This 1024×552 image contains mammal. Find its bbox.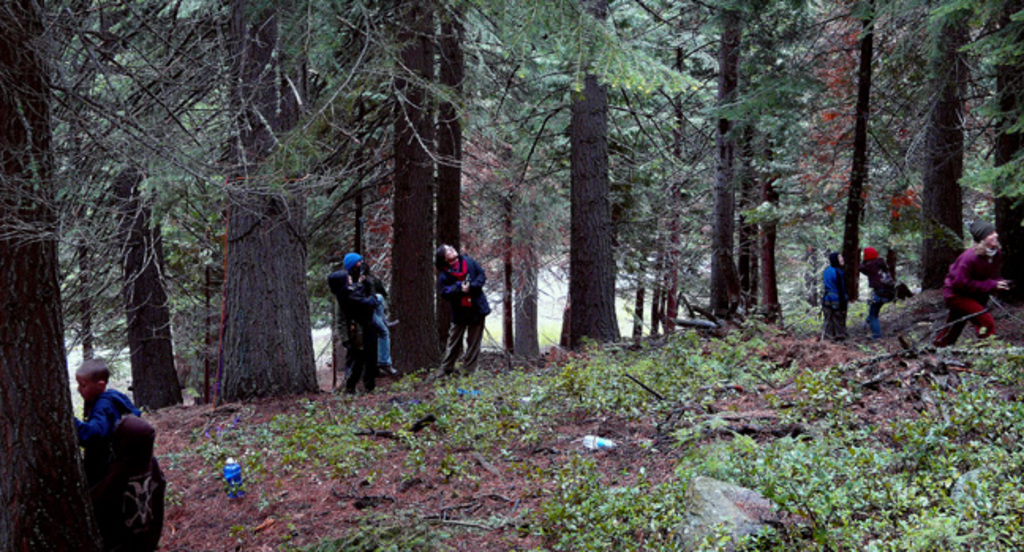
373 282 400 375.
